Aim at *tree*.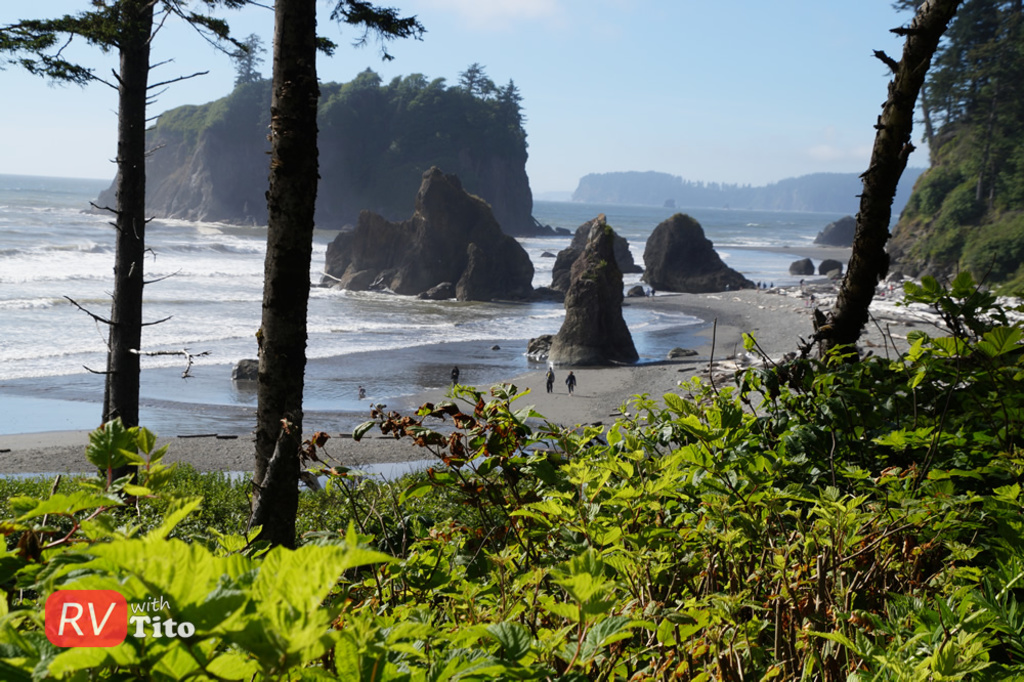
Aimed at <bbox>211, 0, 427, 557</bbox>.
